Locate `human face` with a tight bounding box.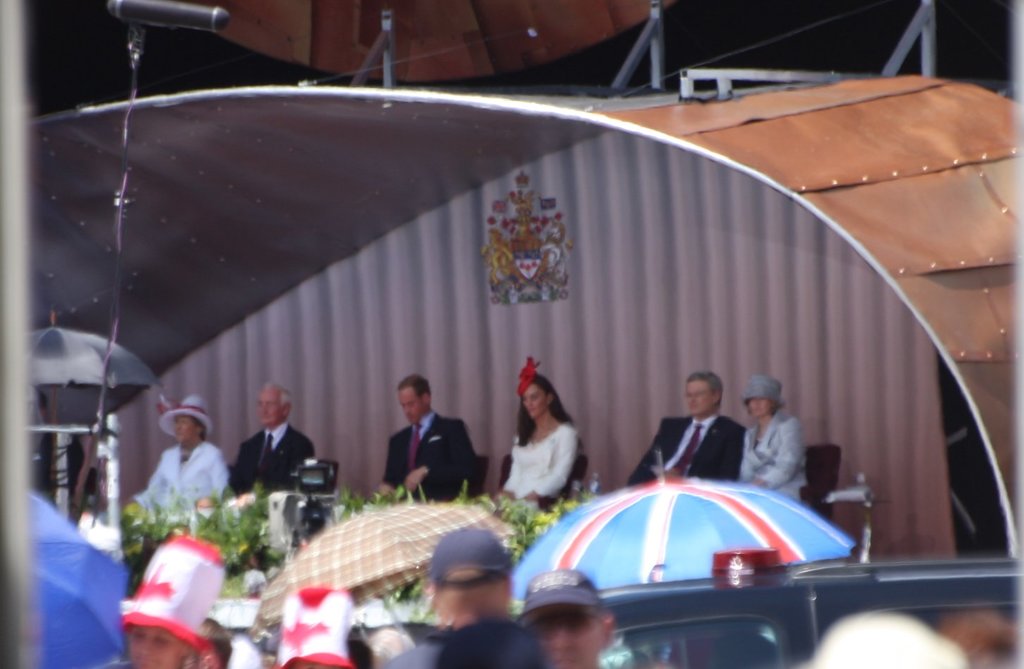
(178, 415, 199, 442).
